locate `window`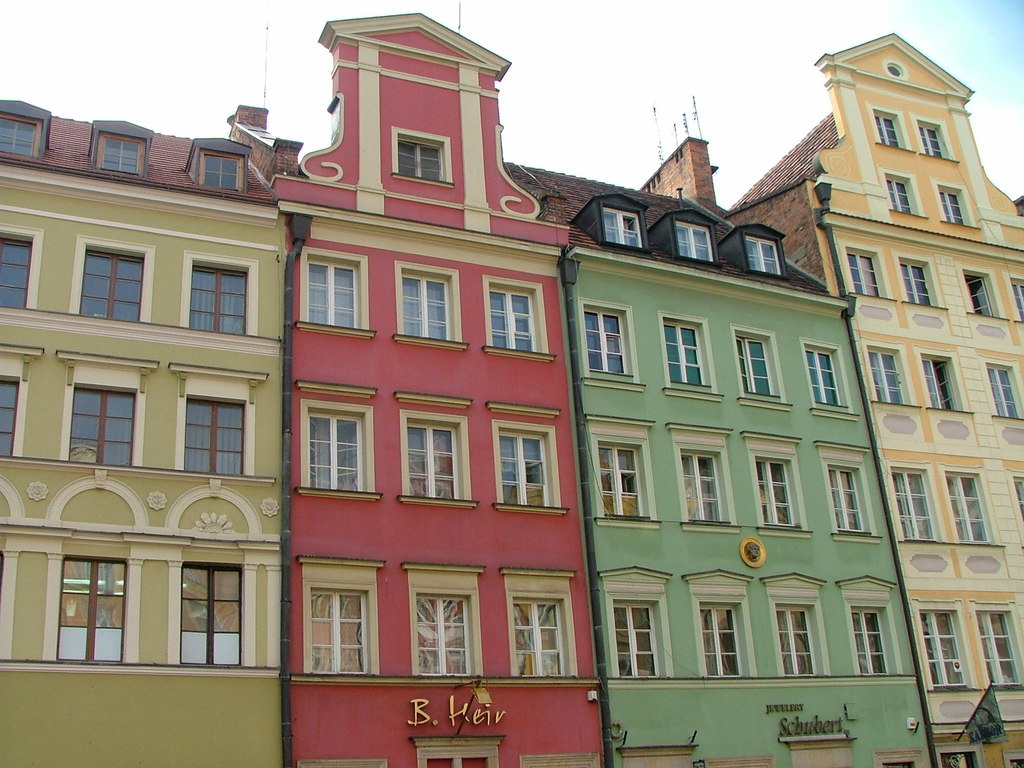
486:424:566:519
